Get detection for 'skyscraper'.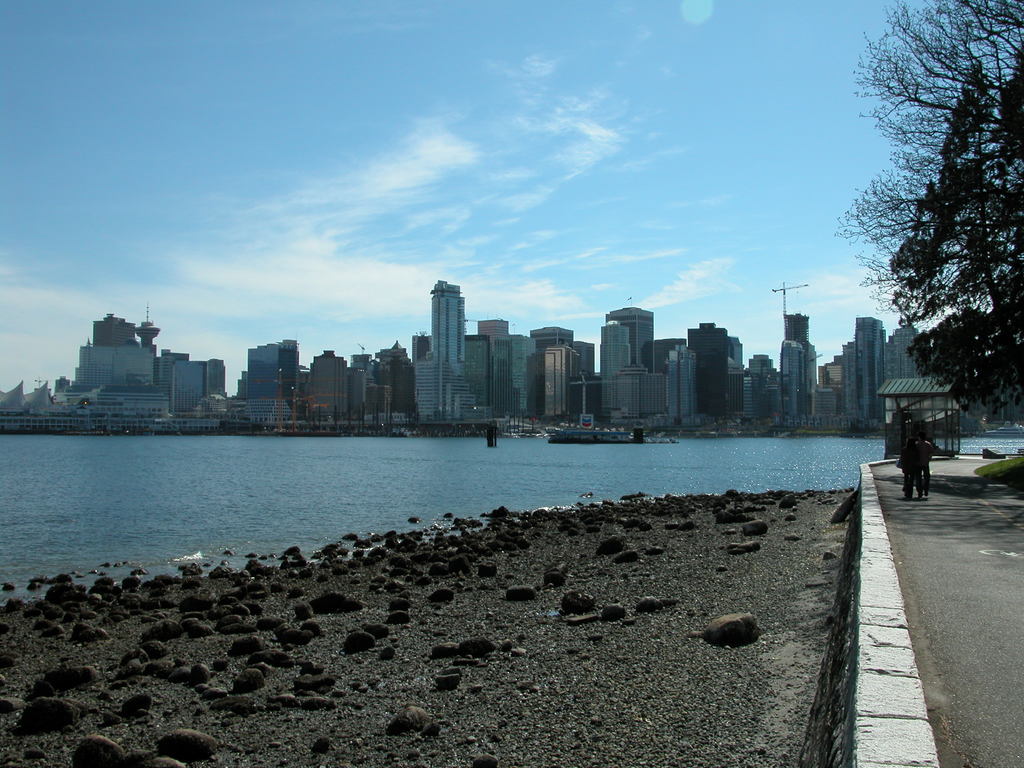
Detection: {"left": 662, "top": 347, "right": 699, "bottom": 426}.
